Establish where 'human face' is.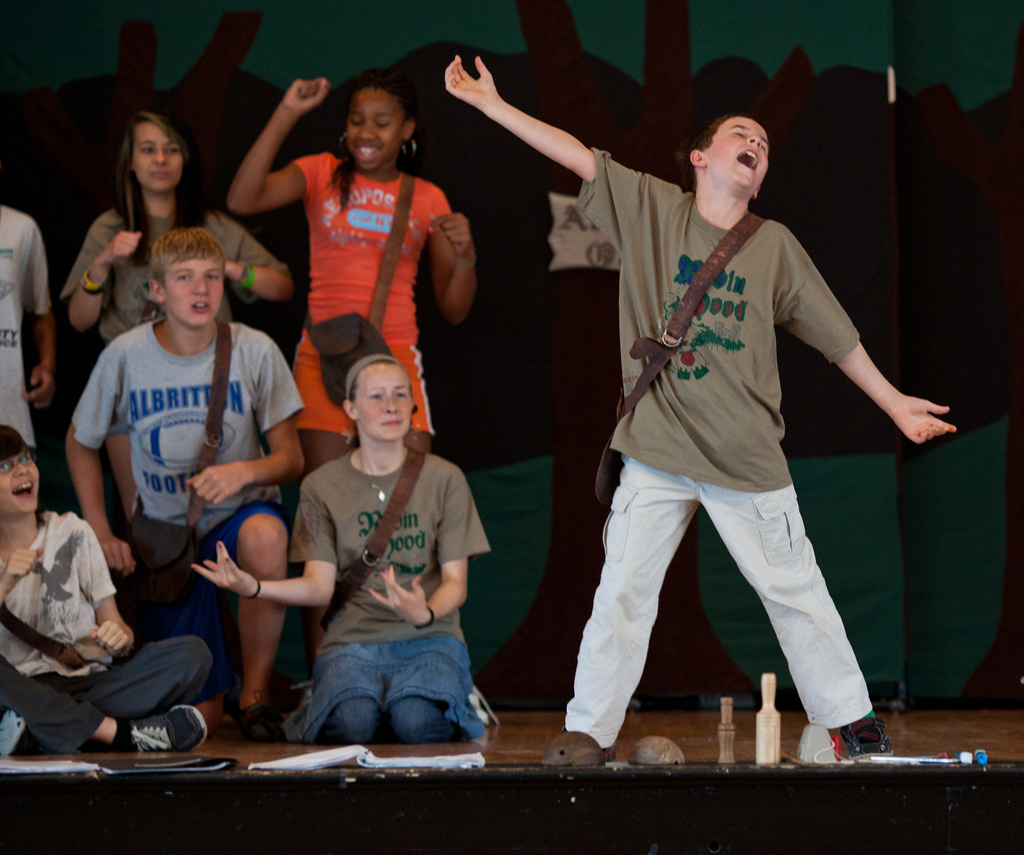
Established at (x1=163, y1=260, x2=225, y2=328).
